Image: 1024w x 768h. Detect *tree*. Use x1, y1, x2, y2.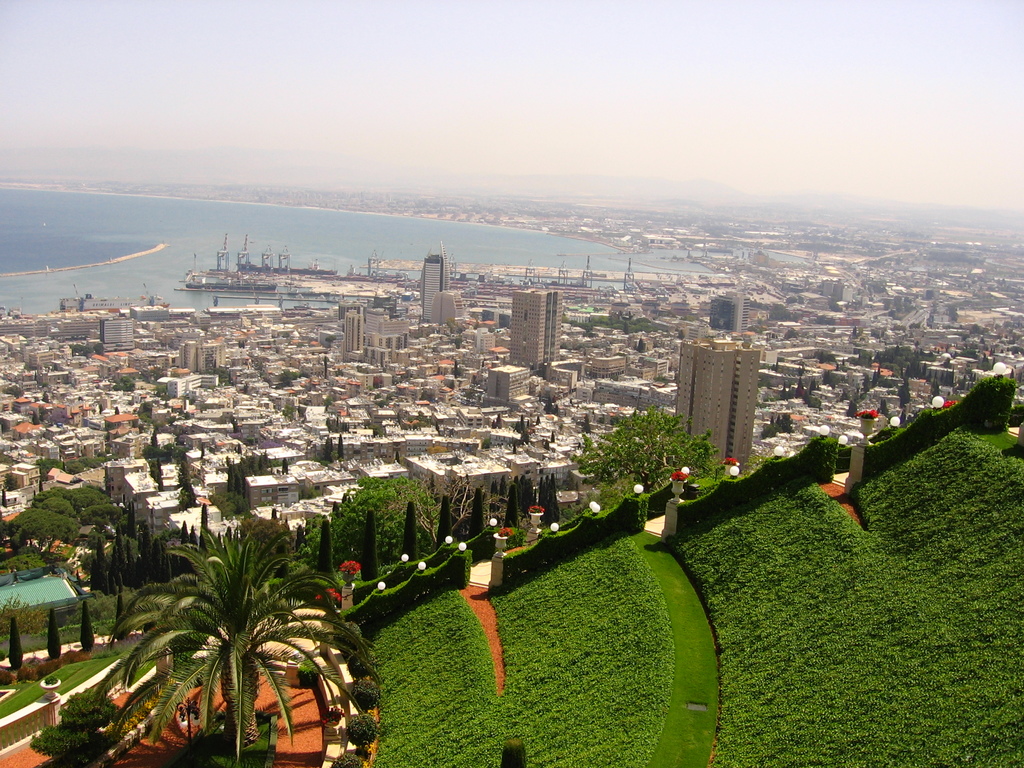
948, 301, 964, 321.
